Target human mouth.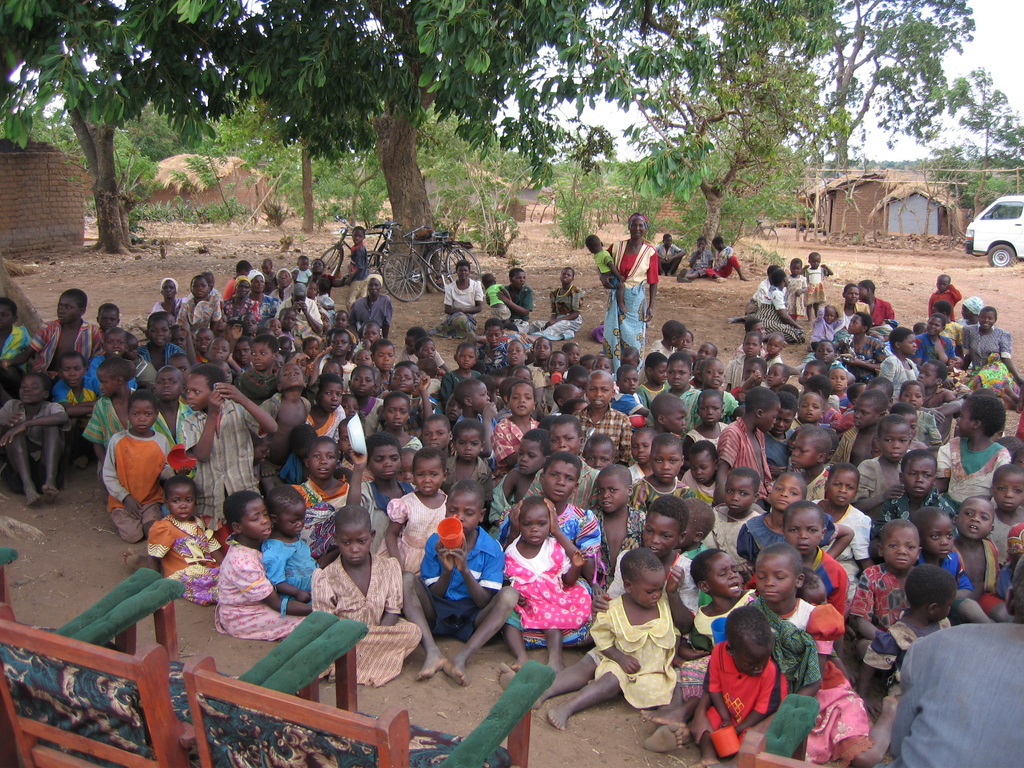
Target region: x1=835 y1=382 x2=840 y2=389.
